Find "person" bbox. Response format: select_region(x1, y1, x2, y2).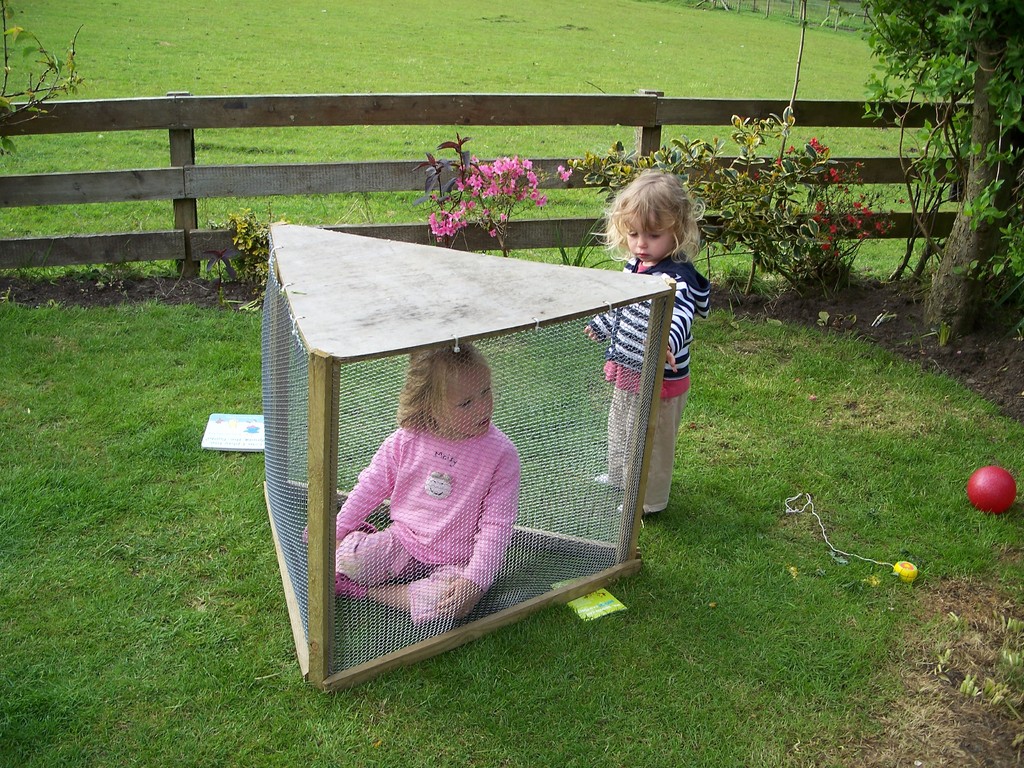
select_region(623, 161, 727, 494).
